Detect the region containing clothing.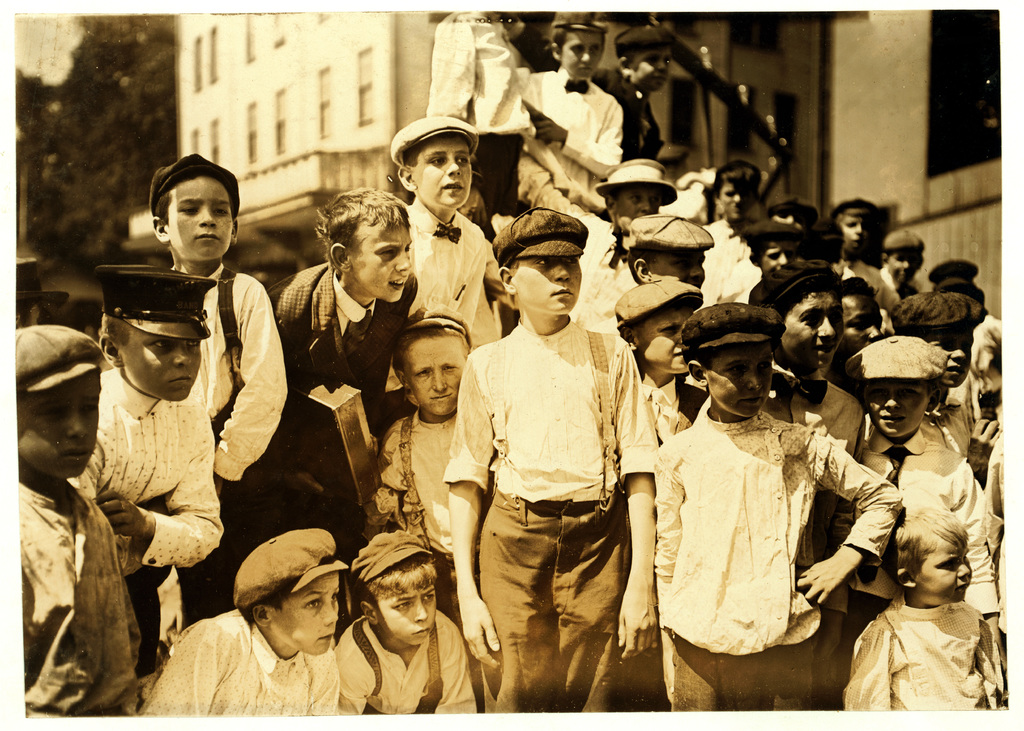
rect(434, 7, 525, 221).
